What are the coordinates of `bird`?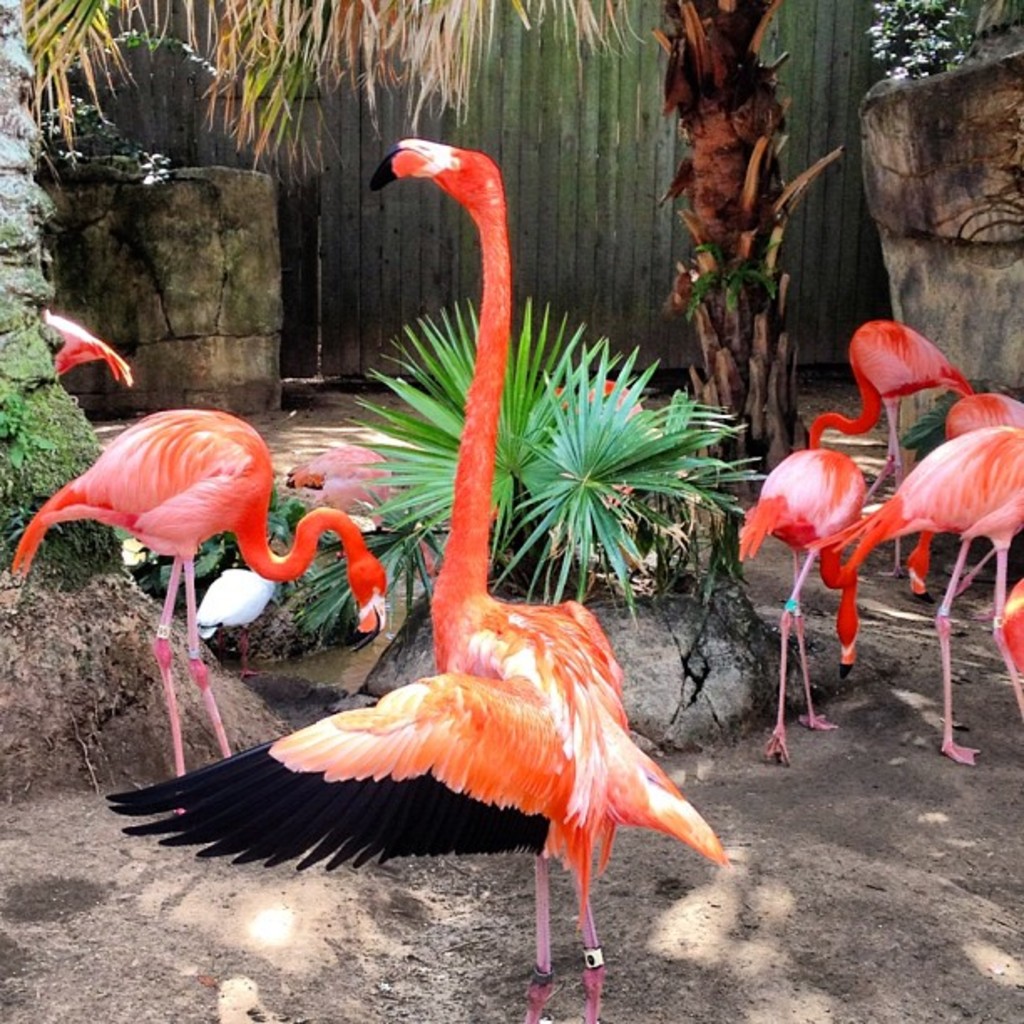
pyautogui.locateOnScreen(13, 402, 387, 835).
